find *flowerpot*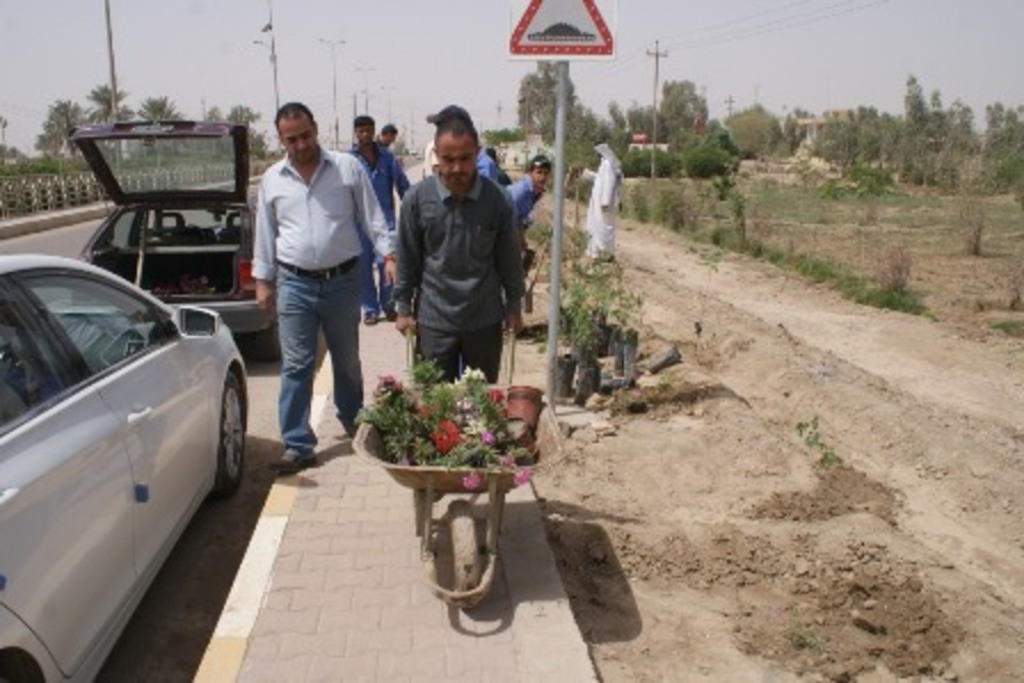
<box>555,356,574,397</box>
